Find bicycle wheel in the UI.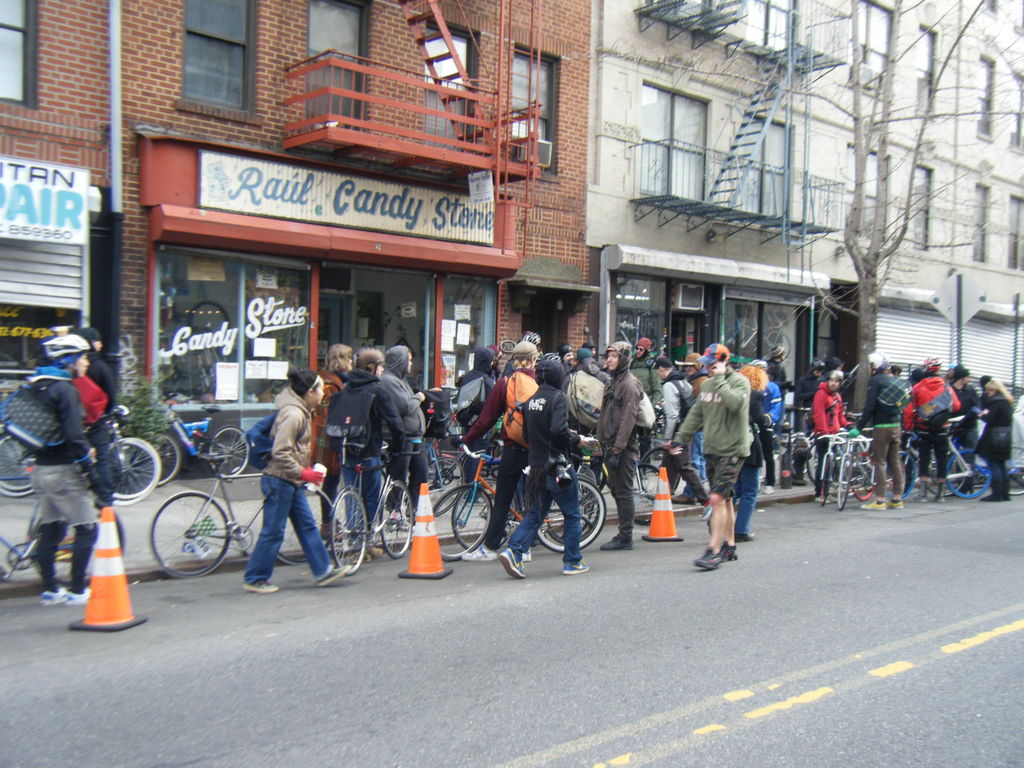
UI element at bbox(209, 425, 251, 479).
